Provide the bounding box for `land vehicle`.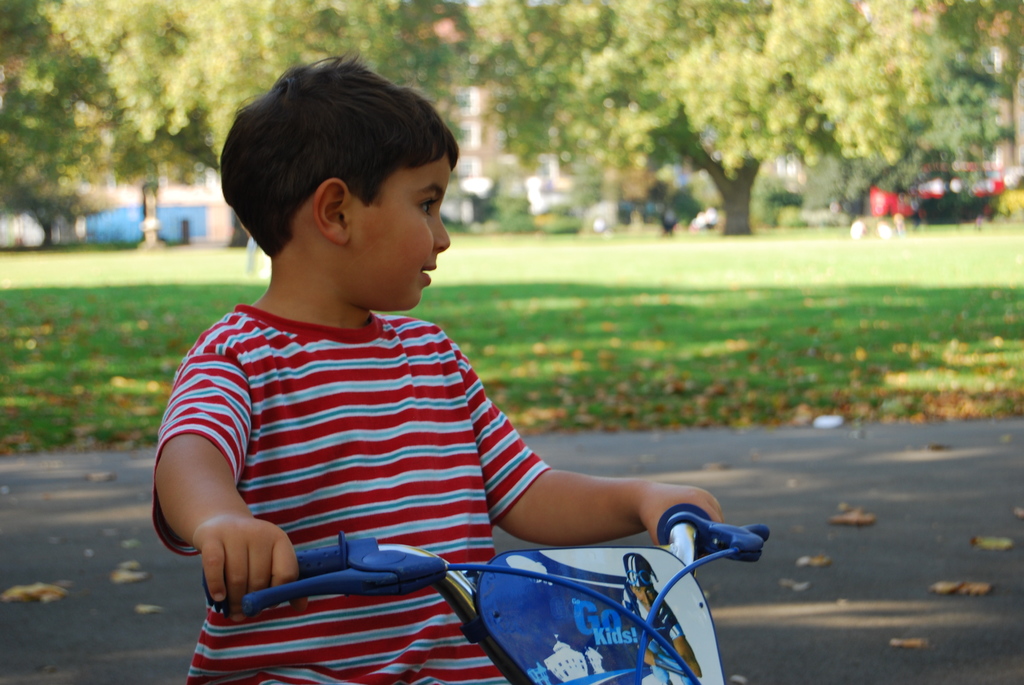
<bbox>209, 531, 773, 684</bbox>.
